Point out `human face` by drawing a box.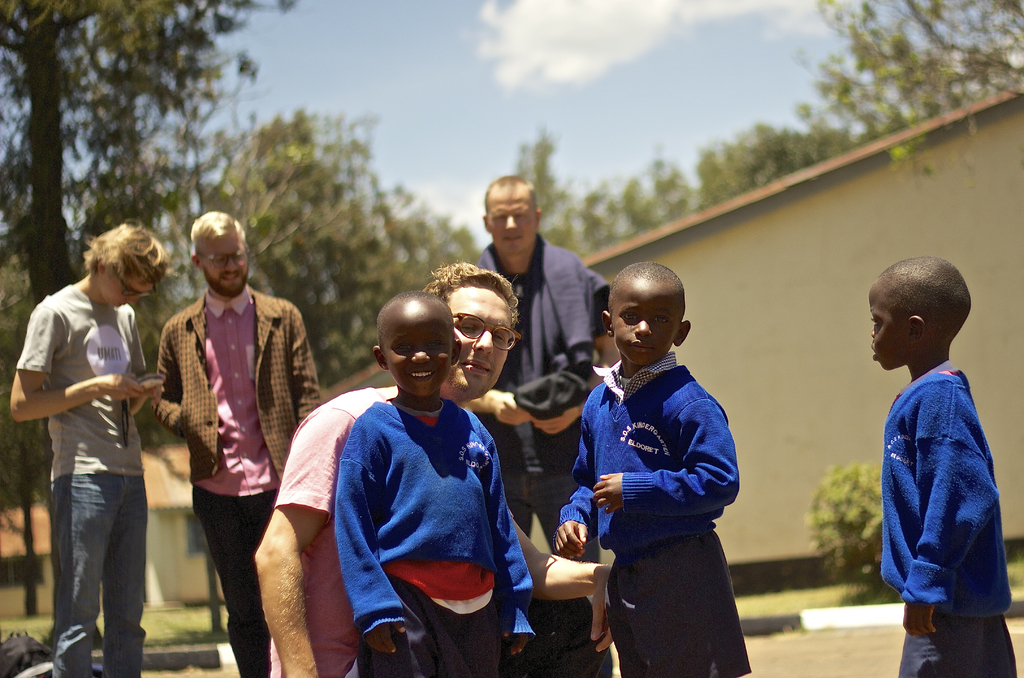
(left=867, top=282, right=911, bottom=368).
